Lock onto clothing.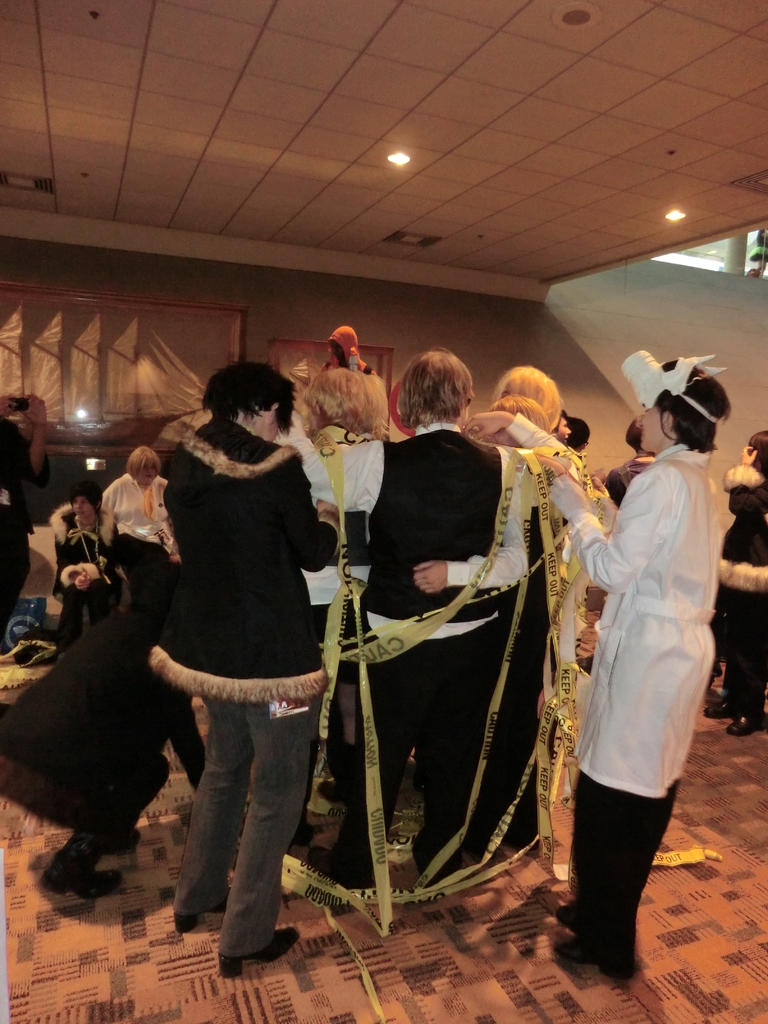
Locked: bbox=(577, 407, 740, 868).
